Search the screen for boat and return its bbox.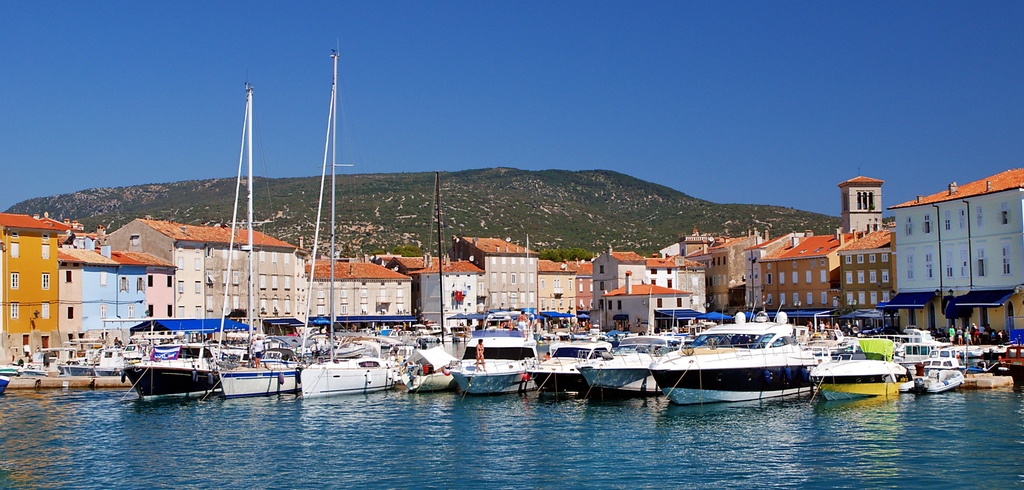
Found: <box>916,362,972,396</box>.
